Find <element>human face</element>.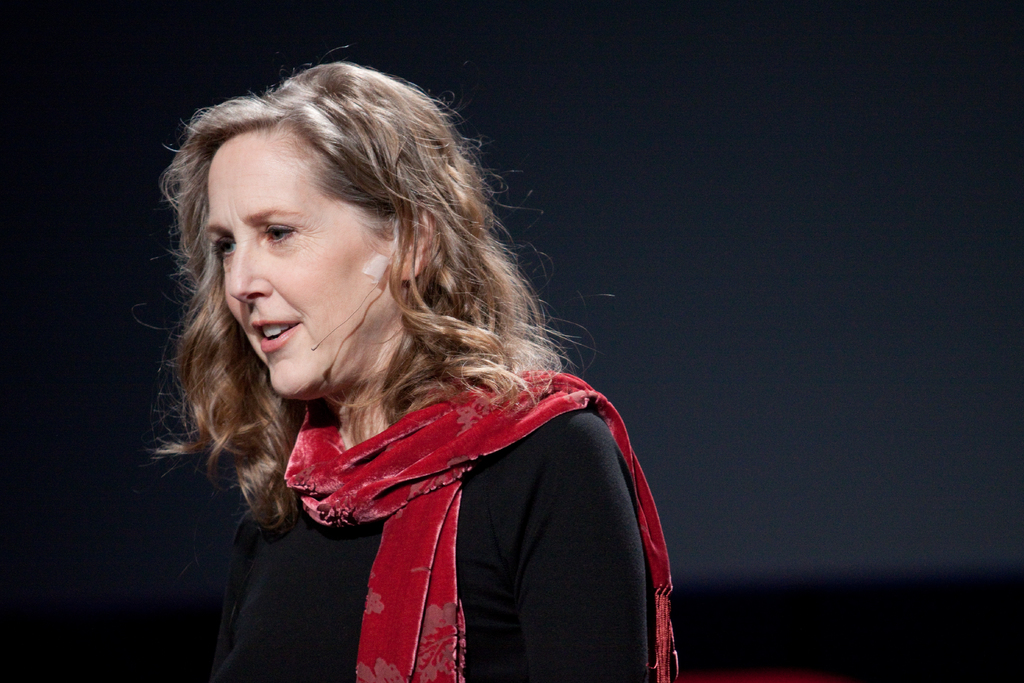
x1=205, y1=131, x2=385, y2=400.
